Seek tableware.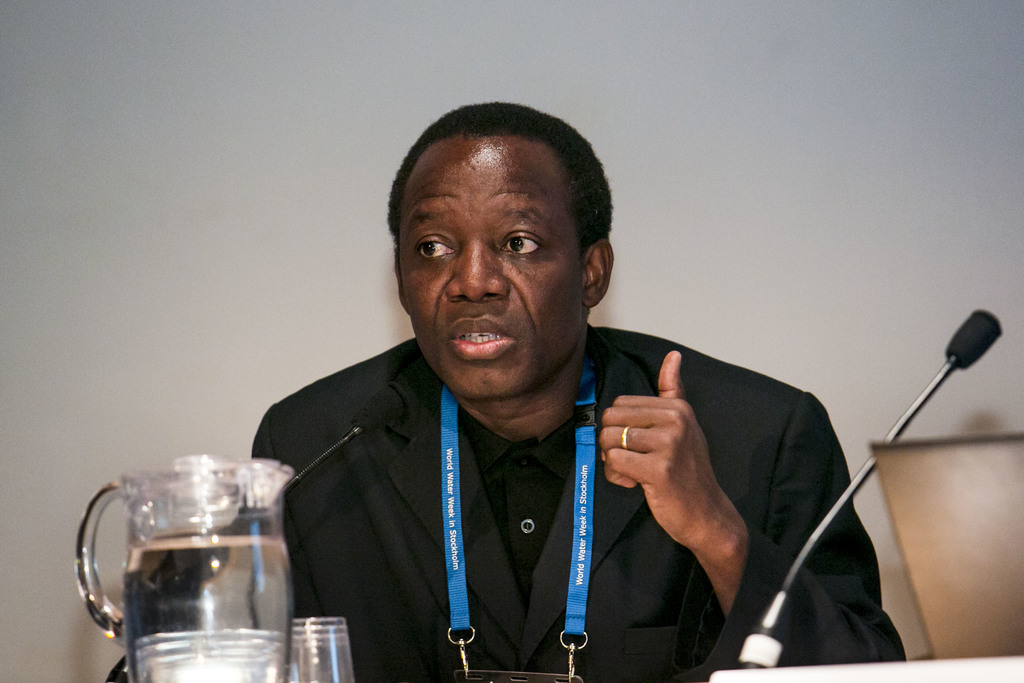
[73,452,298,682].
